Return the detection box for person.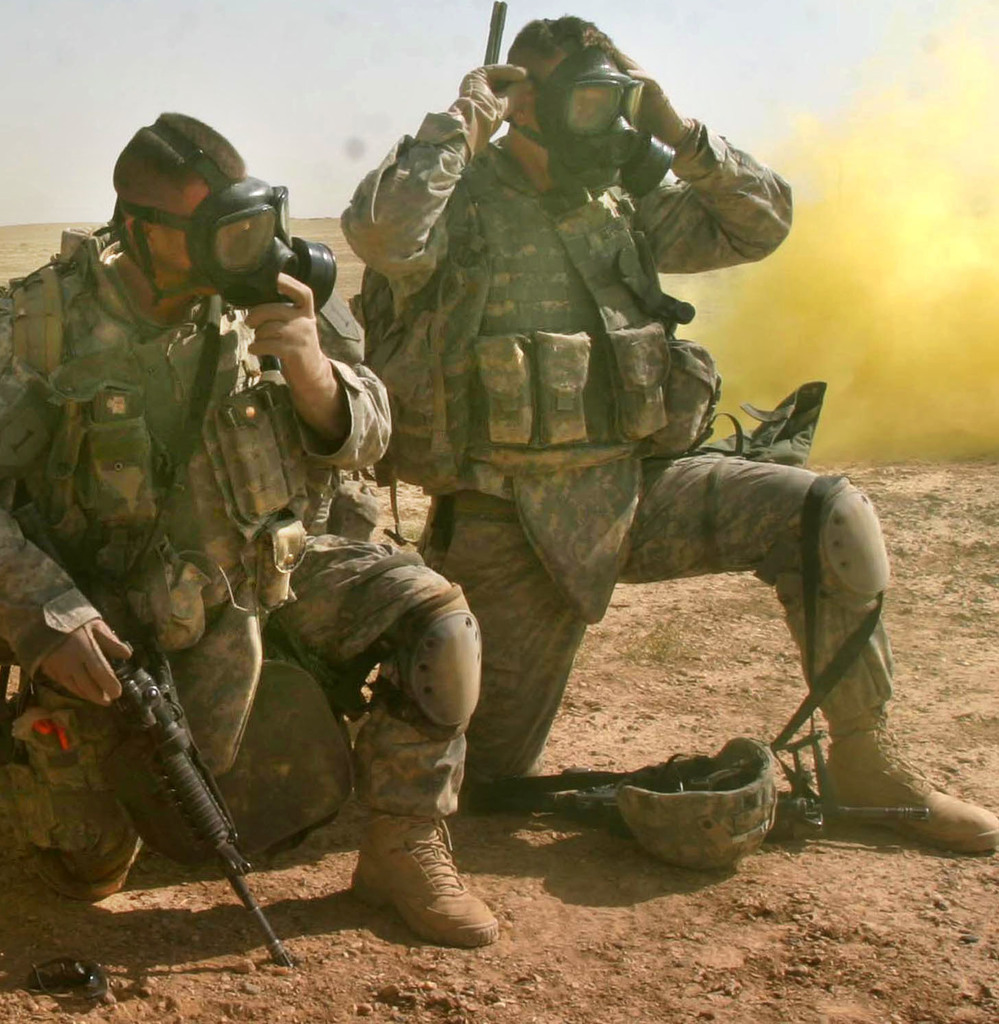
pyautogui.locateOnScreen(332, 8, 998, 862).
